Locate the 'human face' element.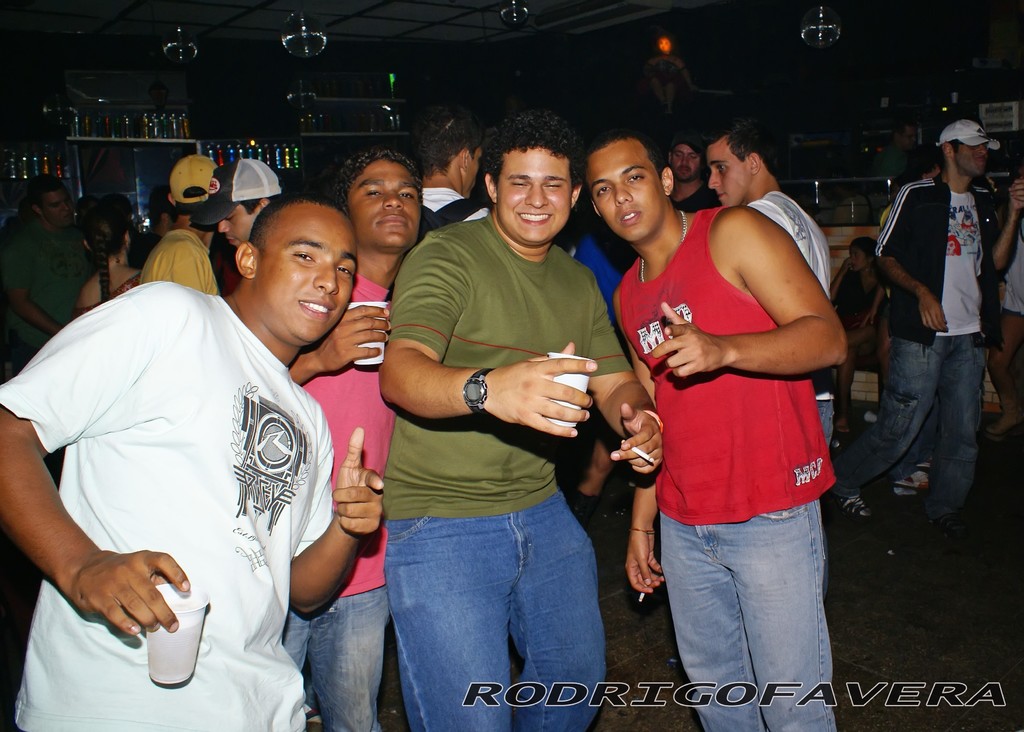
Element bbox: detection(701, 133, 751, 211).
